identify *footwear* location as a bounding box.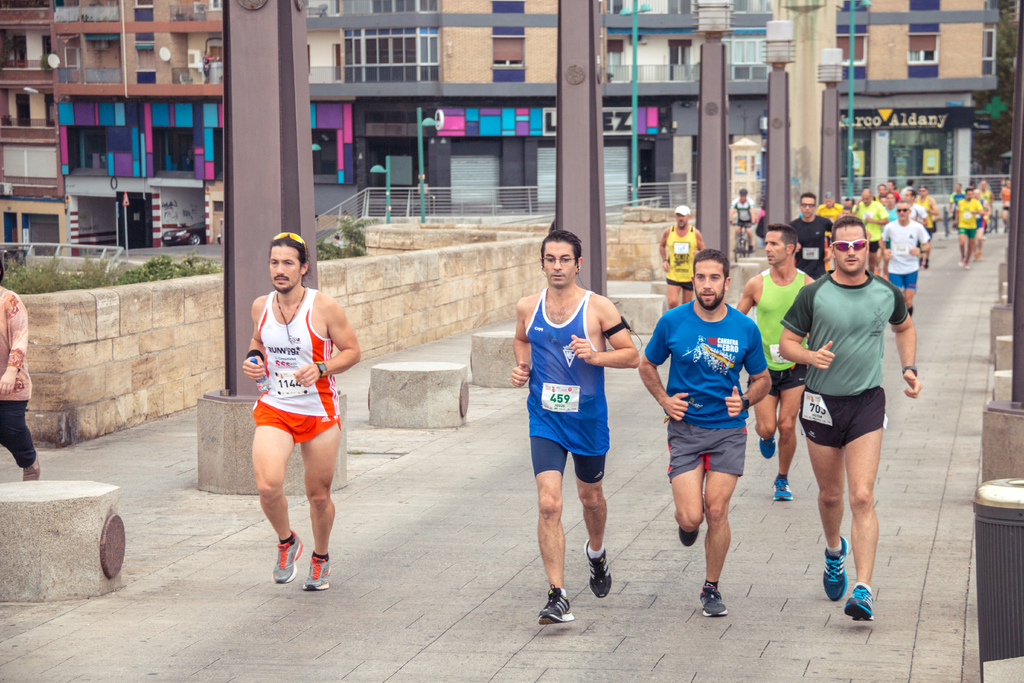
<box>21,448,38,479</box>.
